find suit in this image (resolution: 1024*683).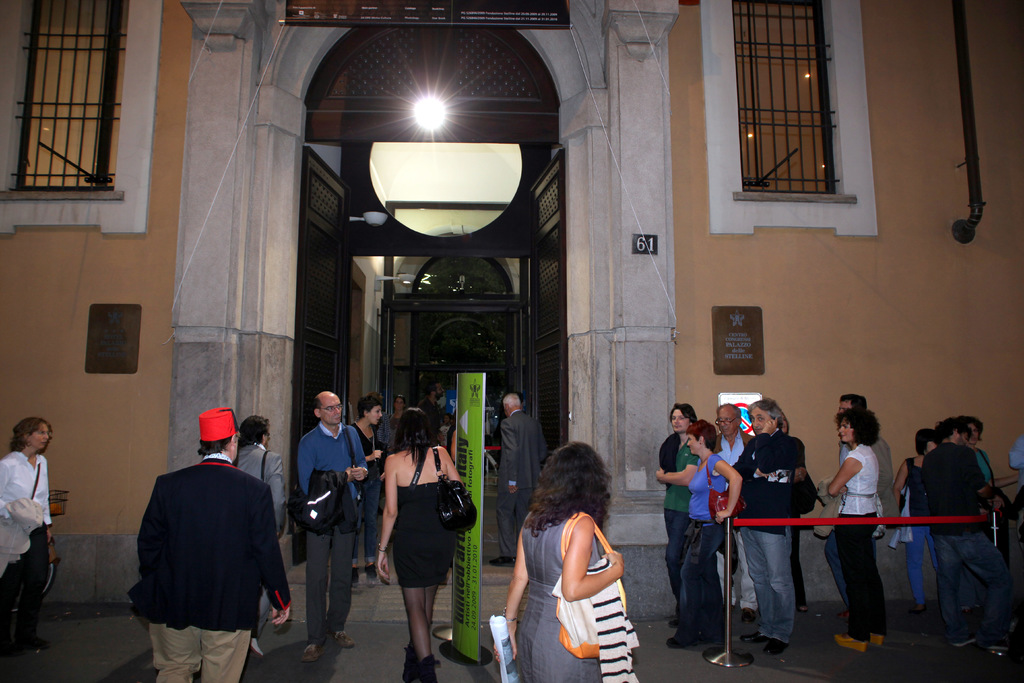
BBox(493, 409, 548, 555).
